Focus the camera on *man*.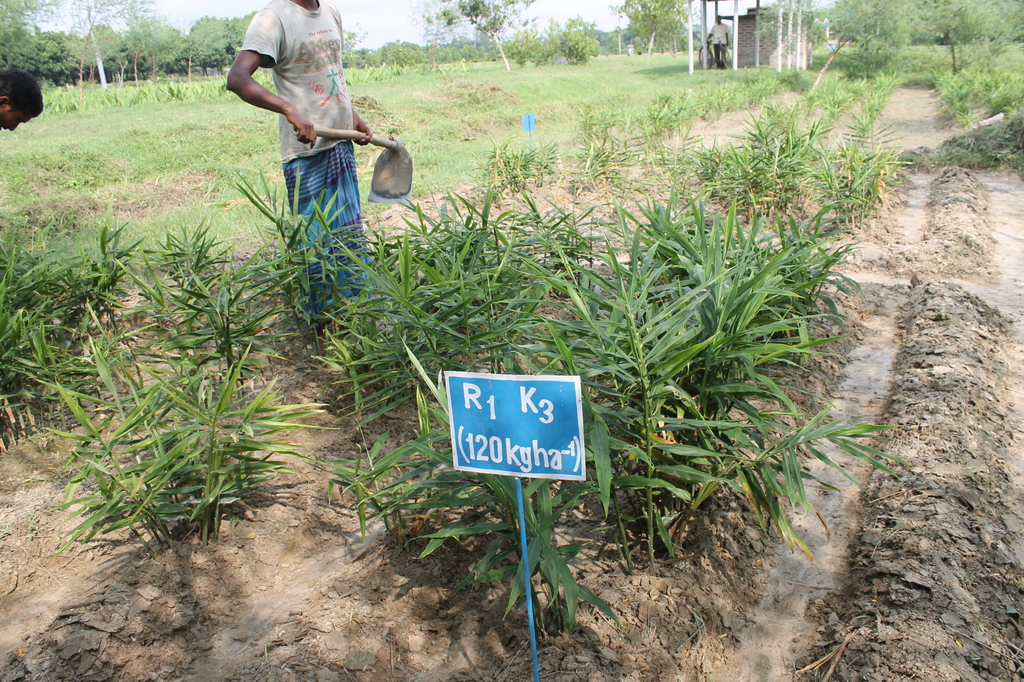
Focus region: 231 0 396 320.
